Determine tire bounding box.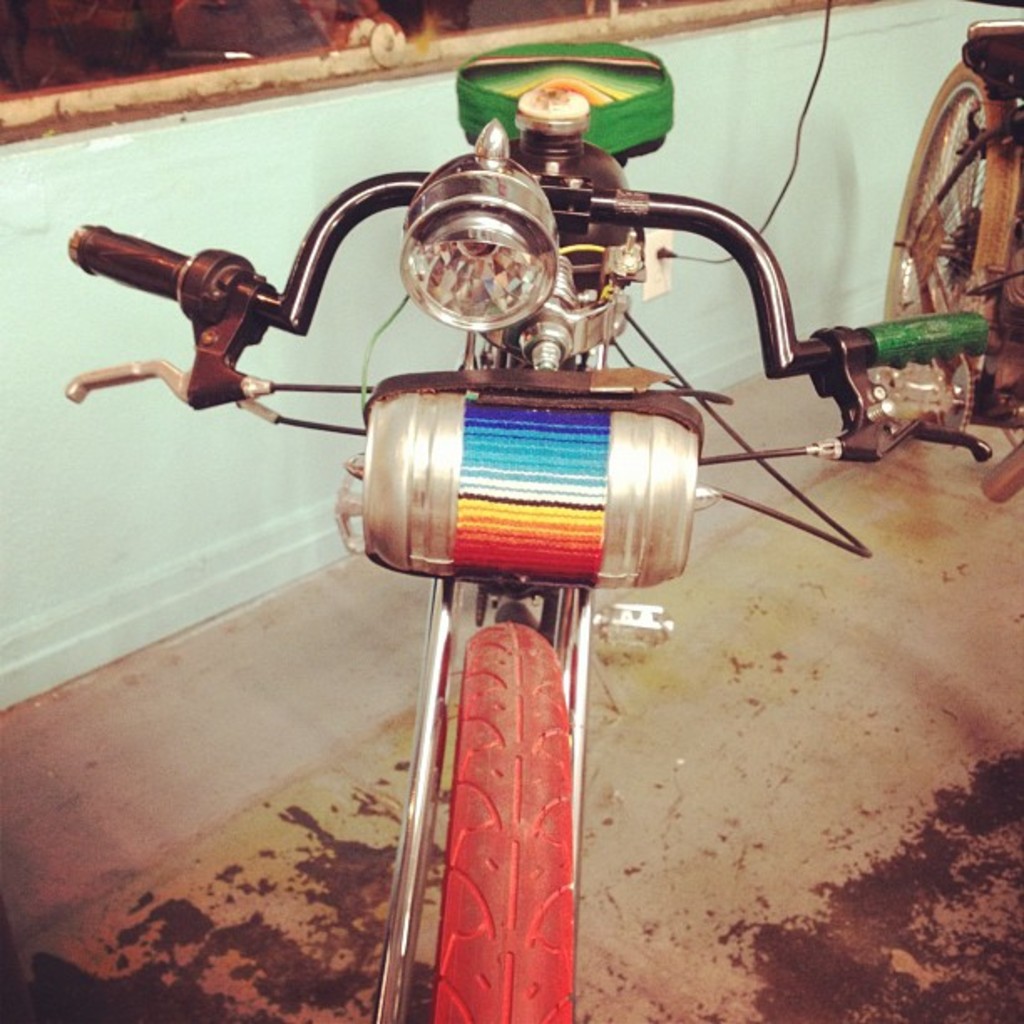
Determined: BBox(423, 596, 592, 986).
